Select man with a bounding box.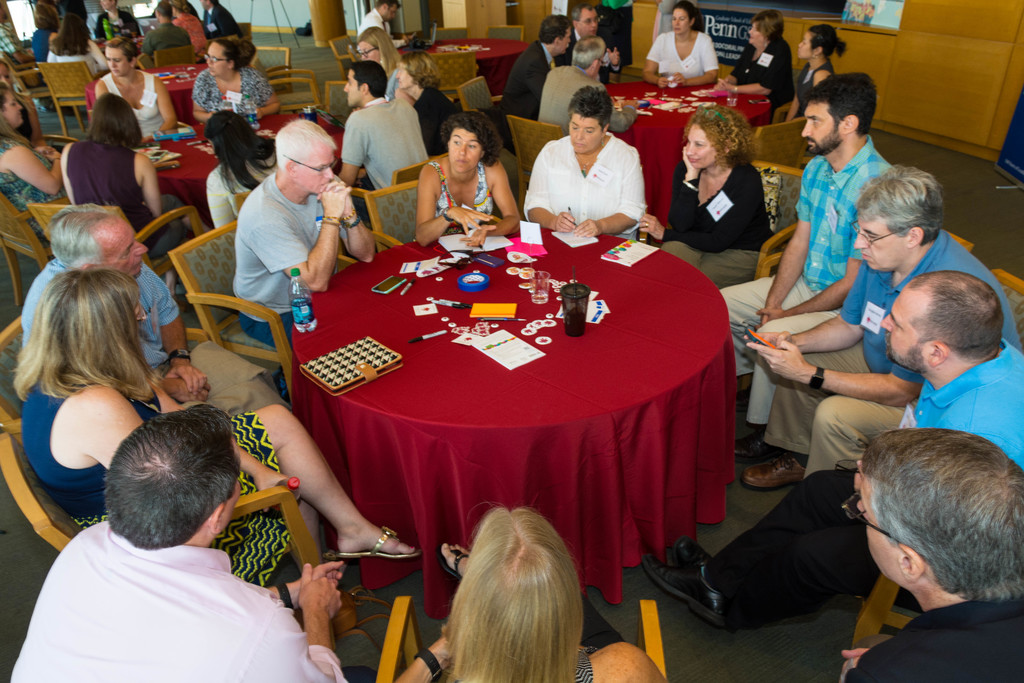
[641, 270, 1023, 641].
